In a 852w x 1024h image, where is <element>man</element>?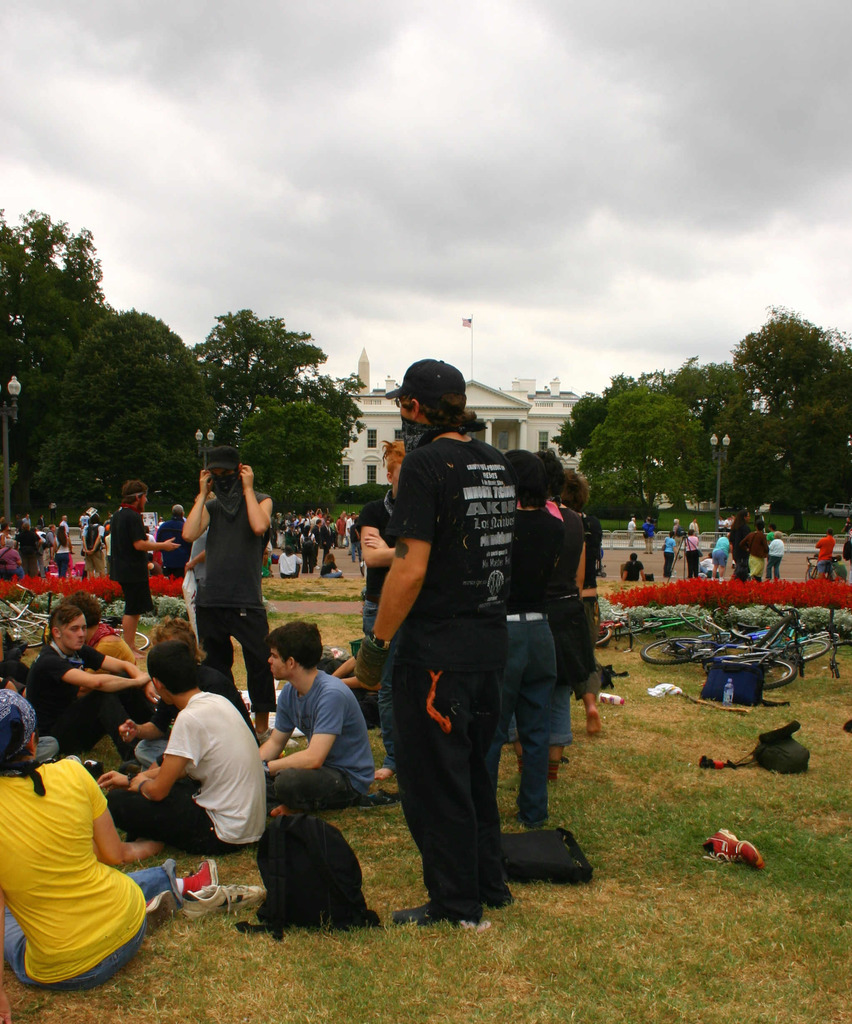
bbox=(113, 479, 179, 655).
